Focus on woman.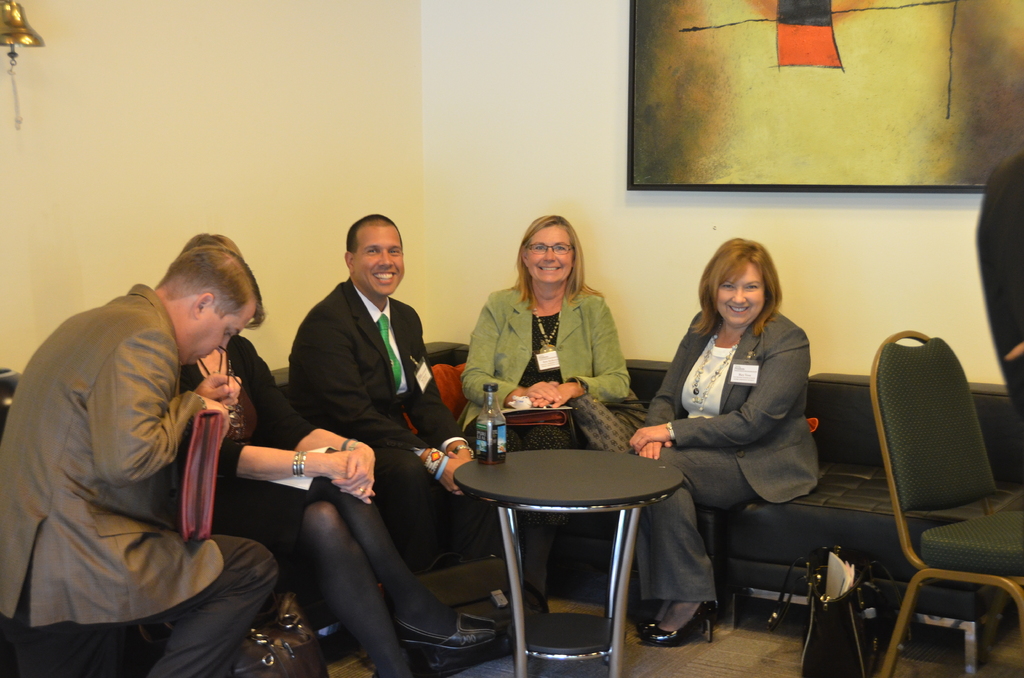
Focused at 446,210,640,627.
